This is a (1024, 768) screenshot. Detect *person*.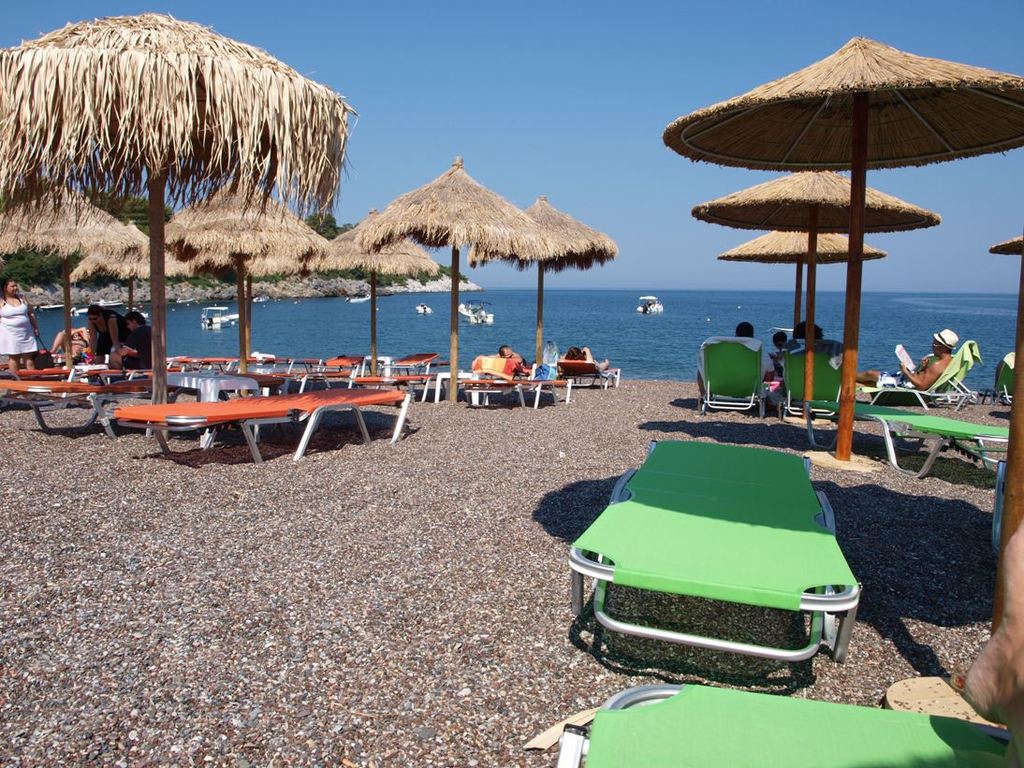
box=[845, 318, 973, 397].
